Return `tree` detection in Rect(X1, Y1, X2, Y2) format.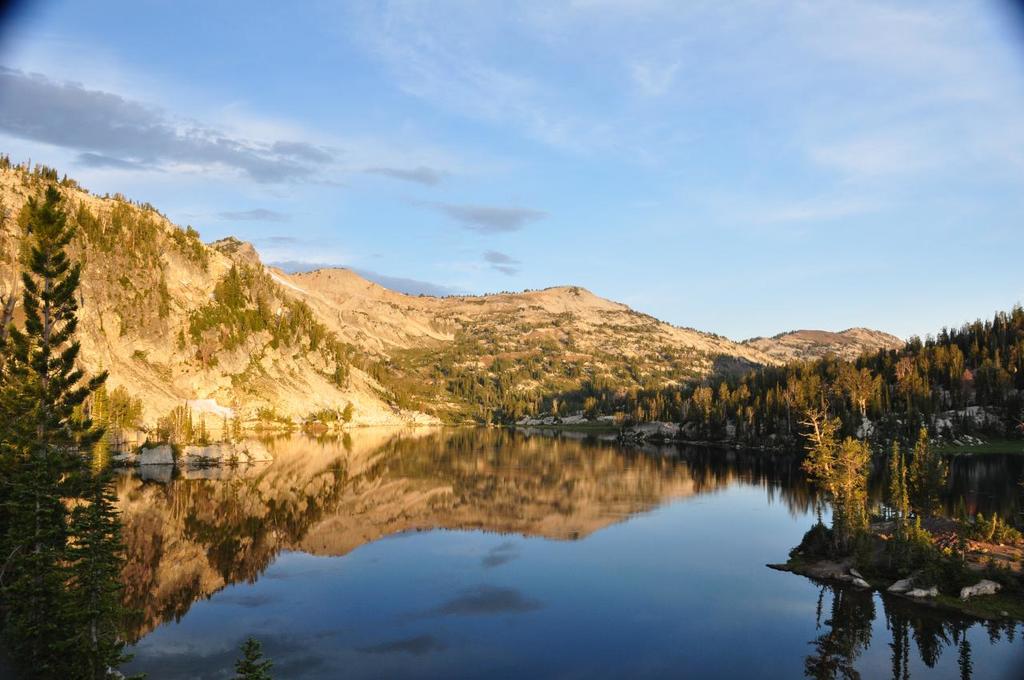
Rect(191, 226, 198, 234).
